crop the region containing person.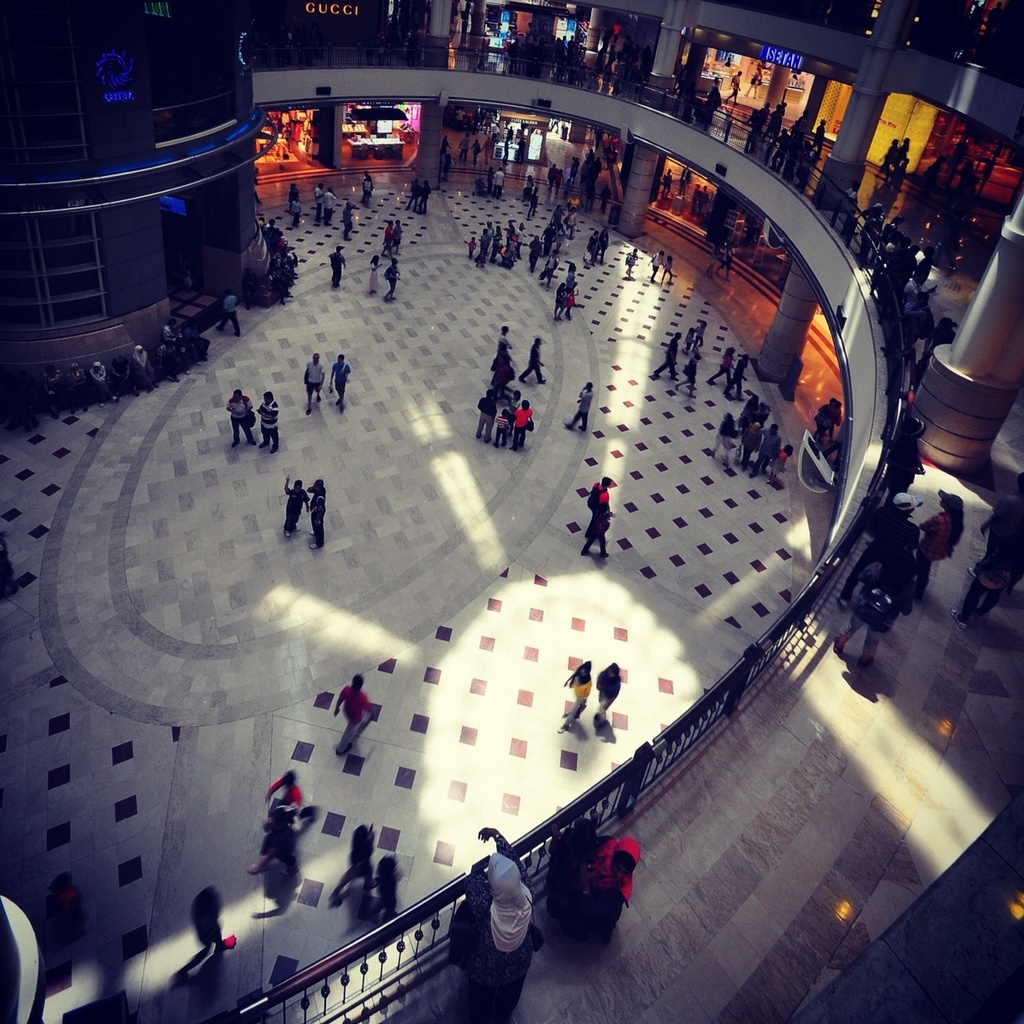
Crop region: crop(916, 247, 931, 282).
